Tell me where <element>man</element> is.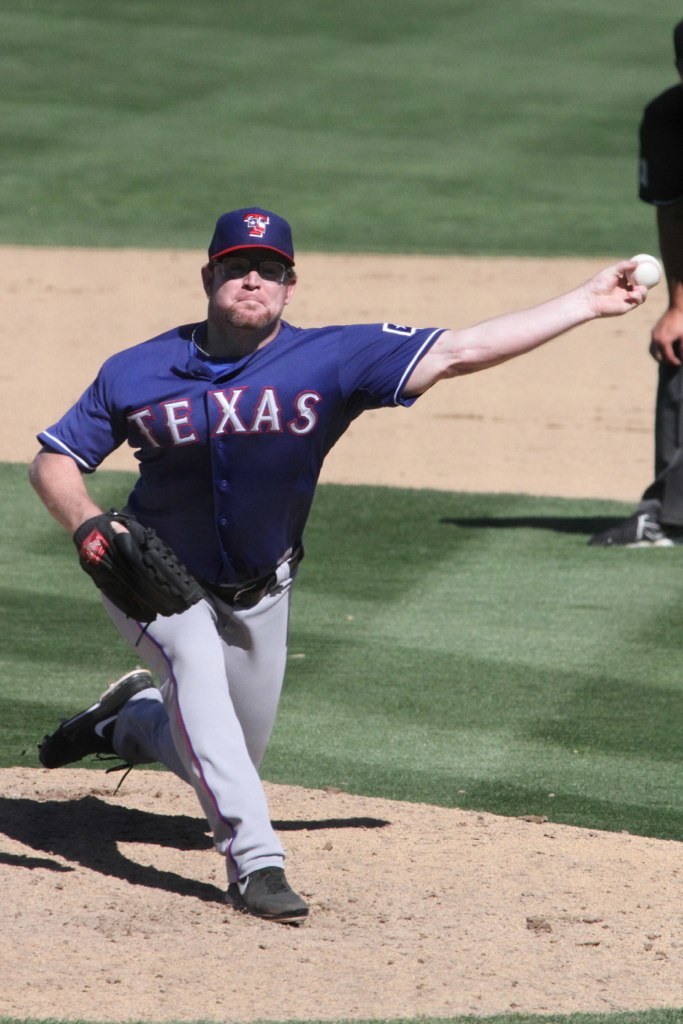
<element>man</element> is at (586,21,682,549).
